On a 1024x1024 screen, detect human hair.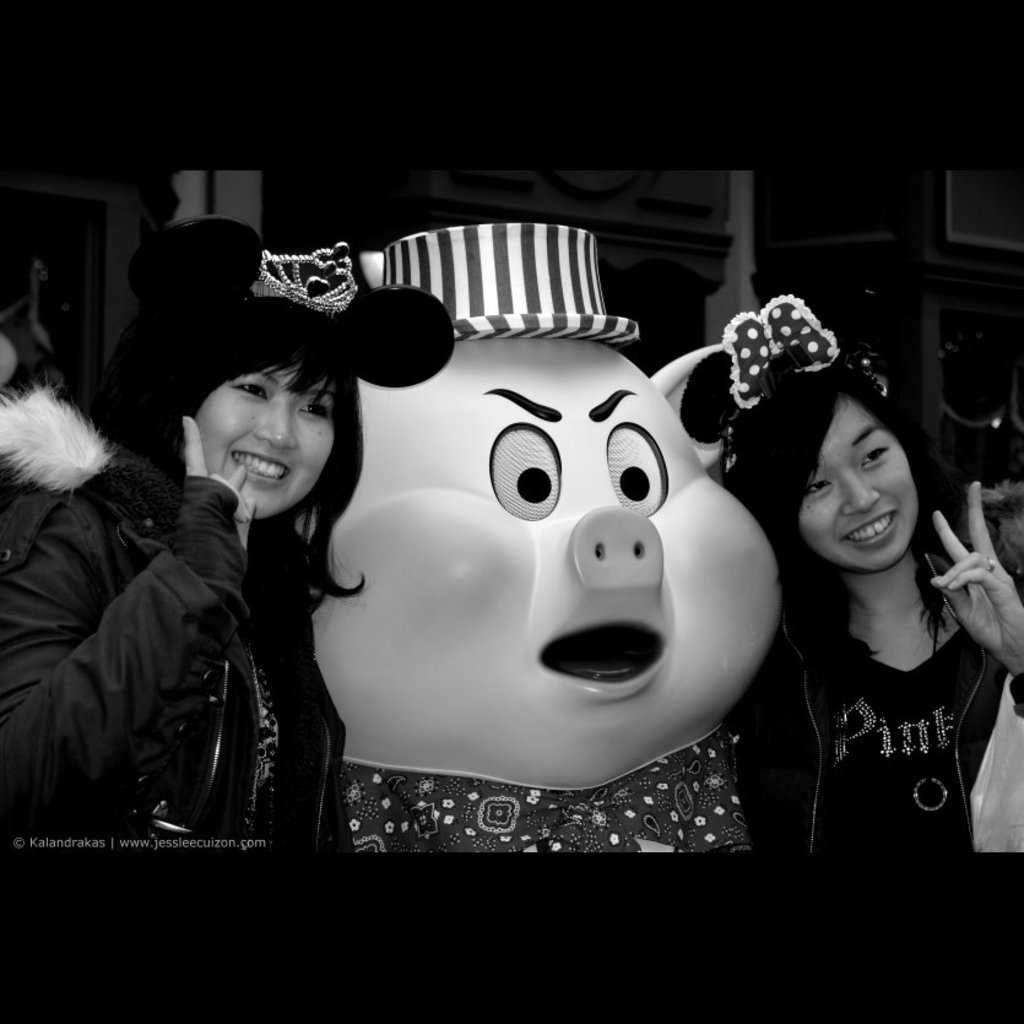
[left=191, top=303, right=356, bottom=589].
